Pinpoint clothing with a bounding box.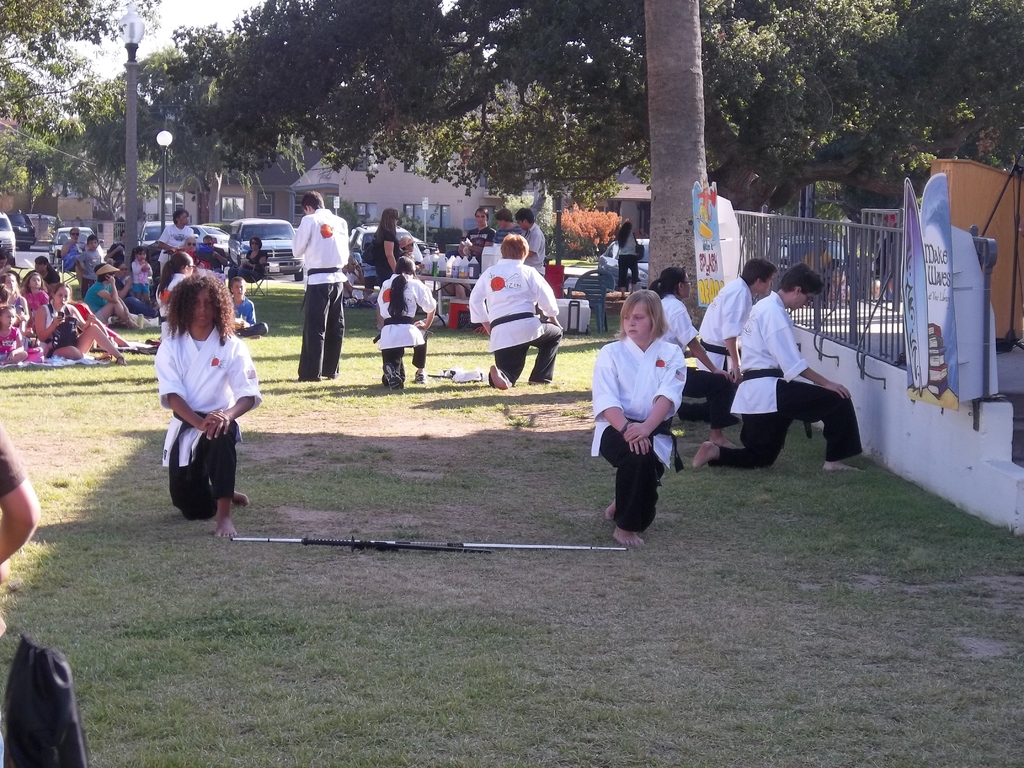
[x1=155, y1=298, x2=244, y2=522].
